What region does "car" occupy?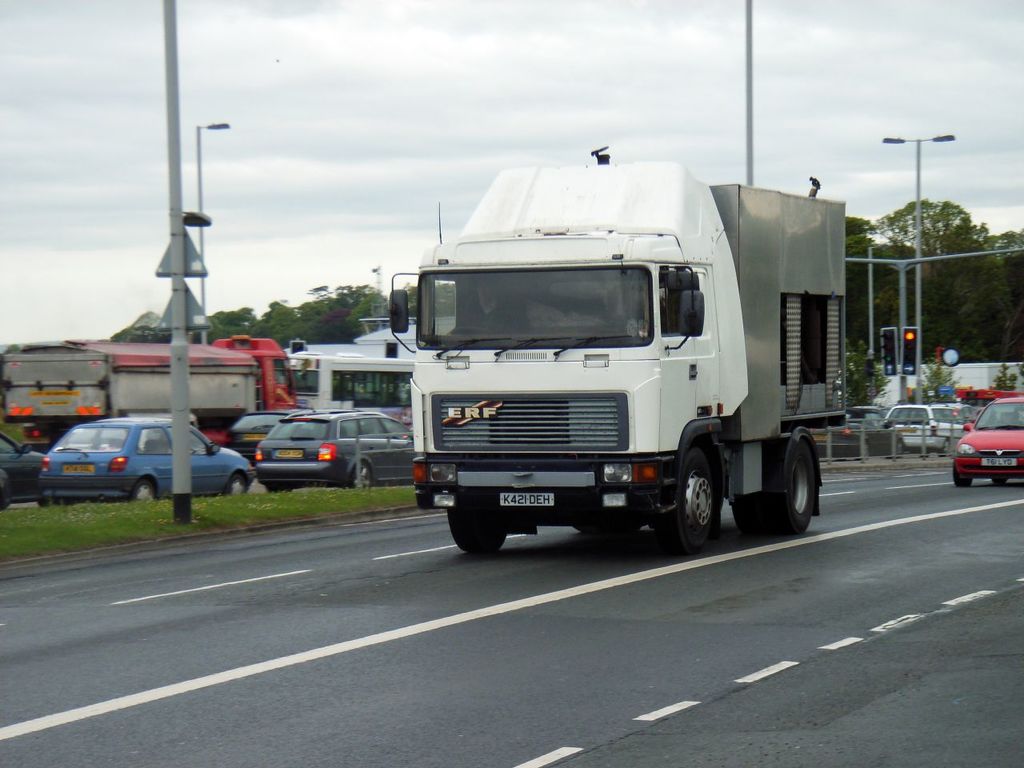
pyautogui.locateOnScreen(21, 410, 258, 514).
